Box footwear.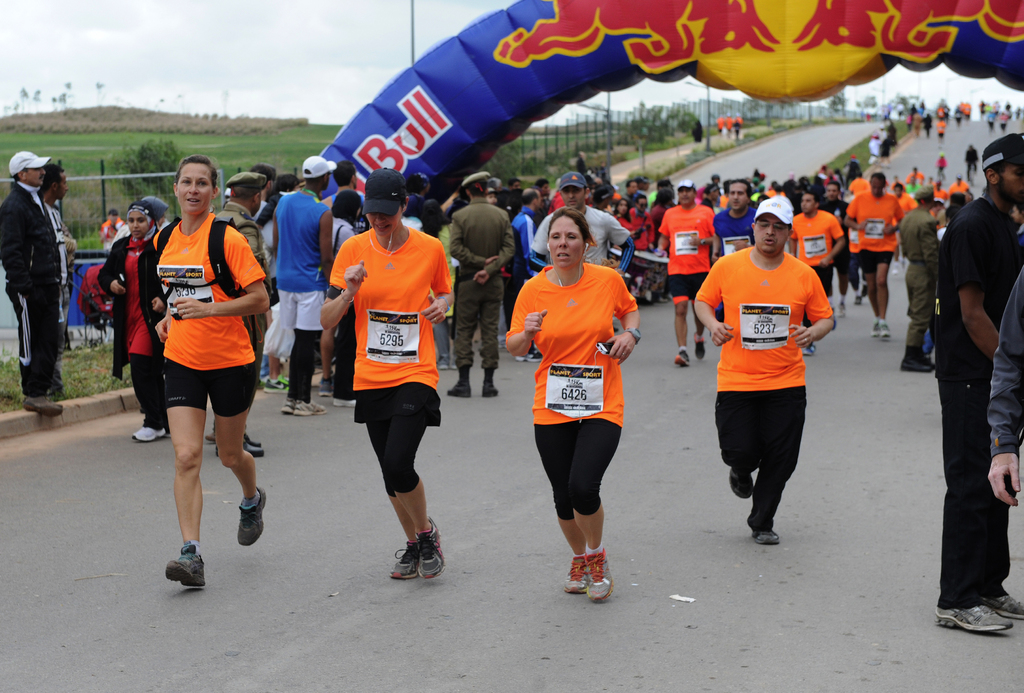
[935,603,1012,629].
